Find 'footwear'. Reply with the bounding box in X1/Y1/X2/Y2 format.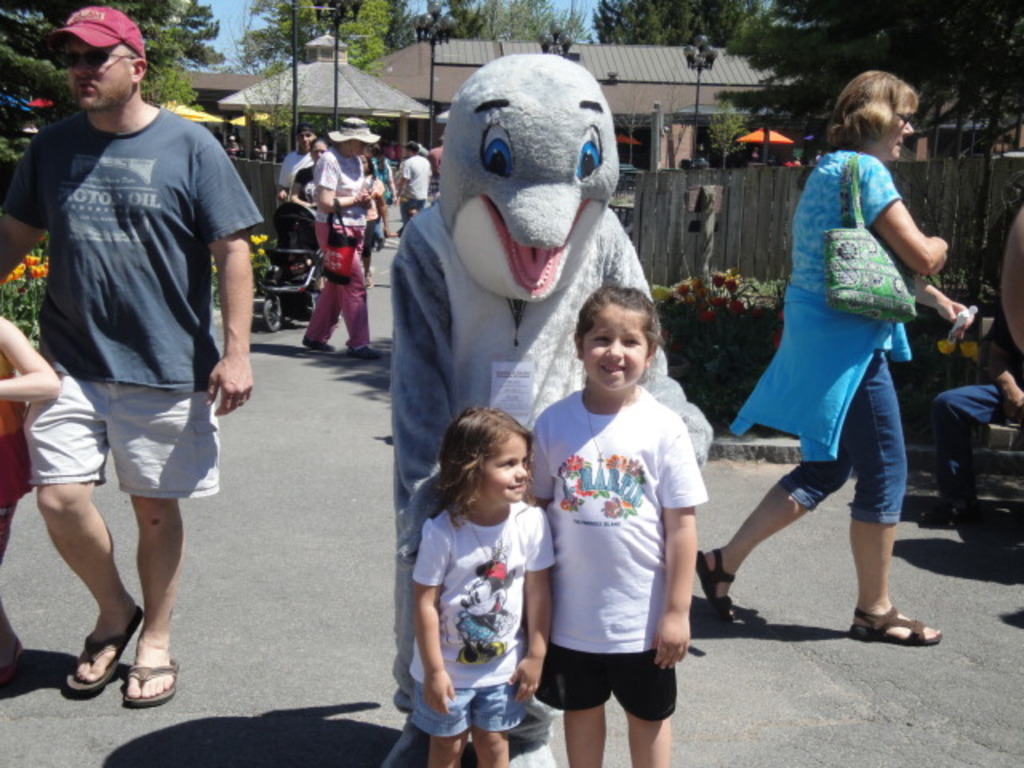
346/344/384/360.
